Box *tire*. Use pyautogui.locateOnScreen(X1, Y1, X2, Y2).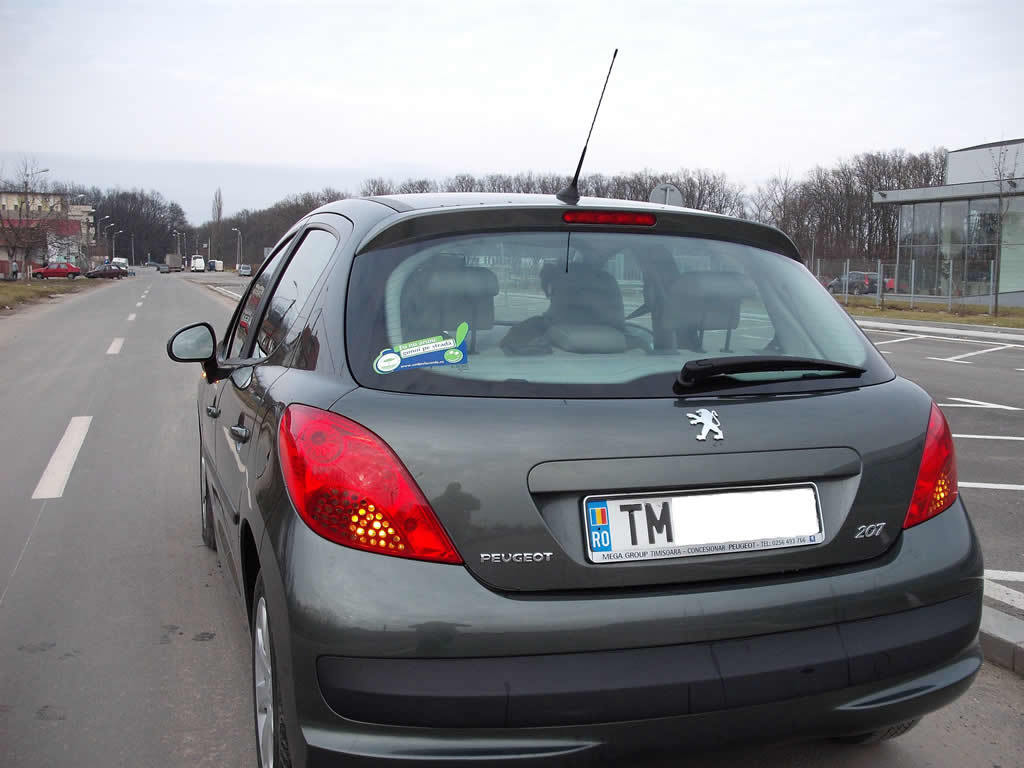
pyautogui.locateOnScreen(68, 272, 80, 279).
